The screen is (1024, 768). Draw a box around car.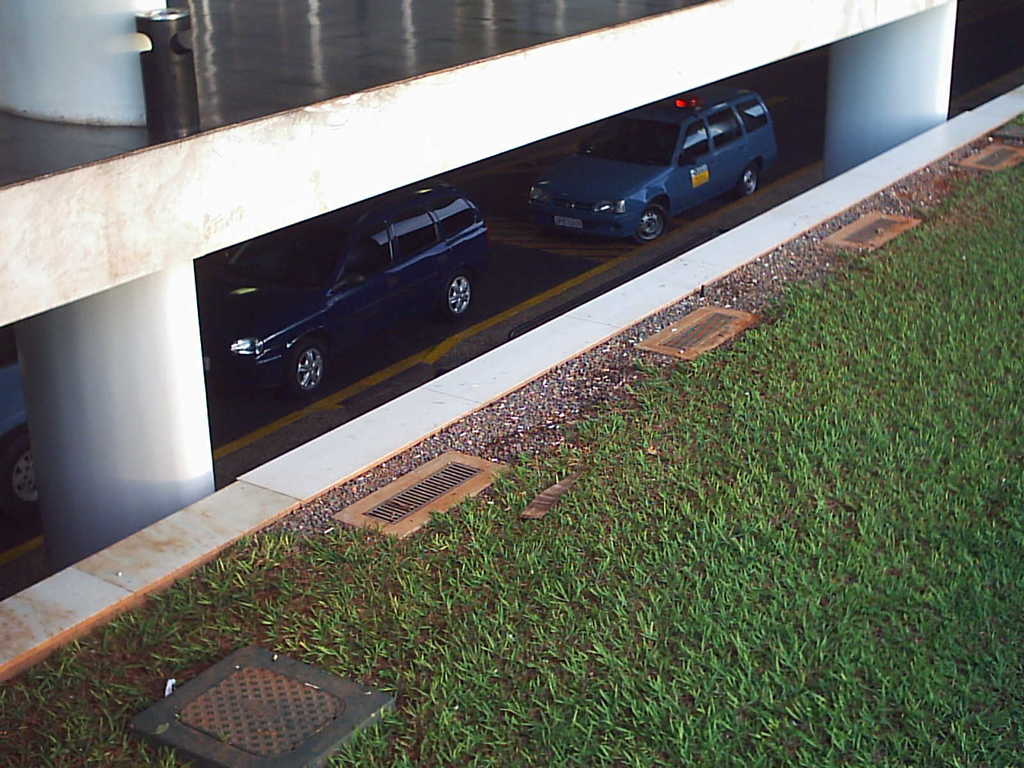
l=3, t=328, r=49, b=516.
